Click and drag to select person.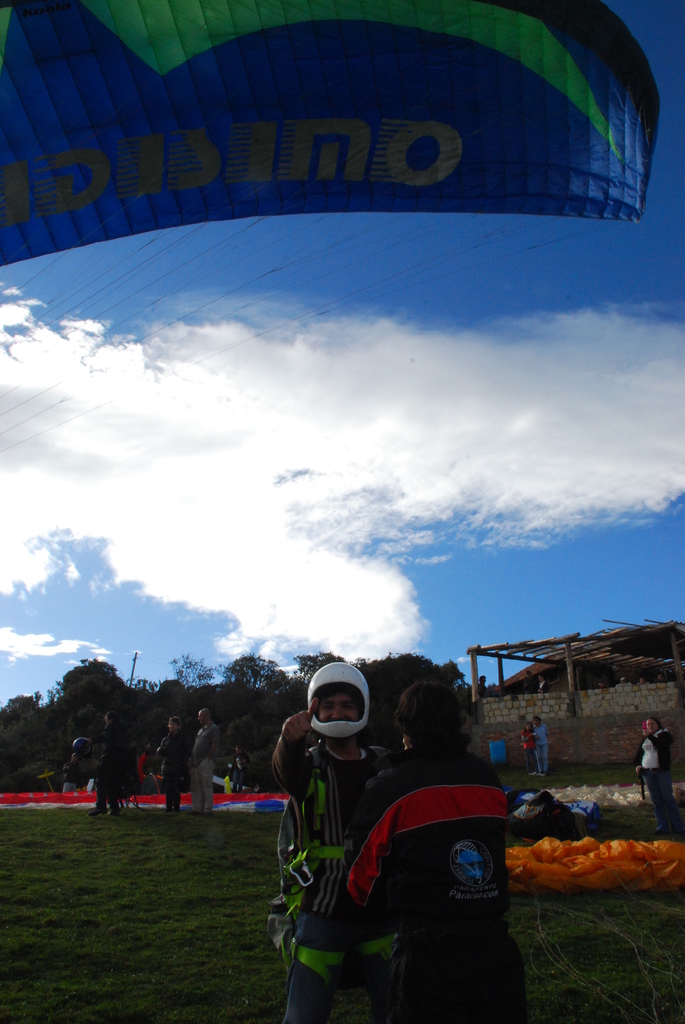
Selection: x1=139, y1=751, x2=154, y2=797.
